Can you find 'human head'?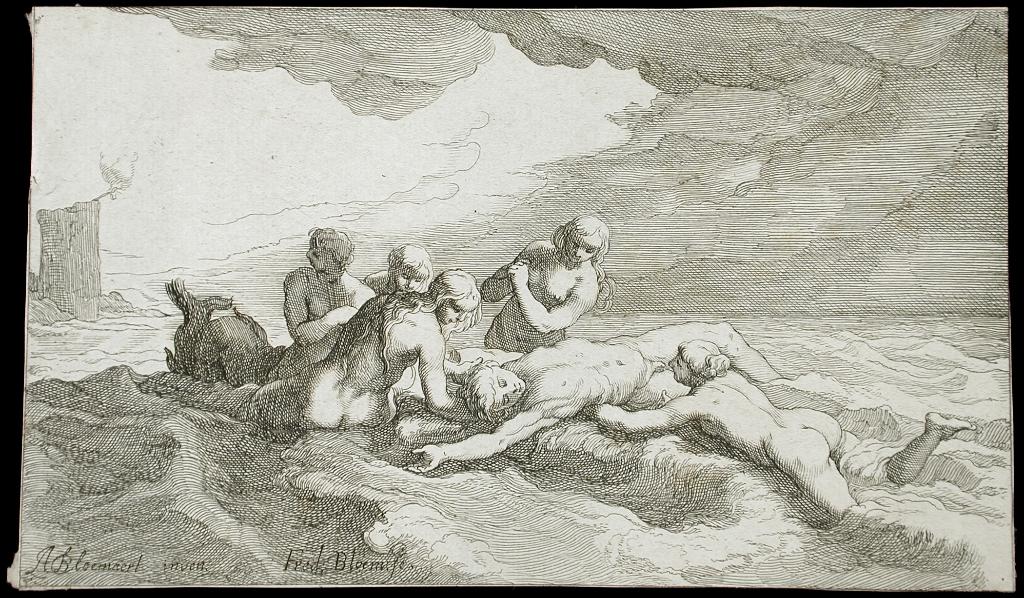
Yes, bounding box: <region>556, 214, 604, 262</region>.
